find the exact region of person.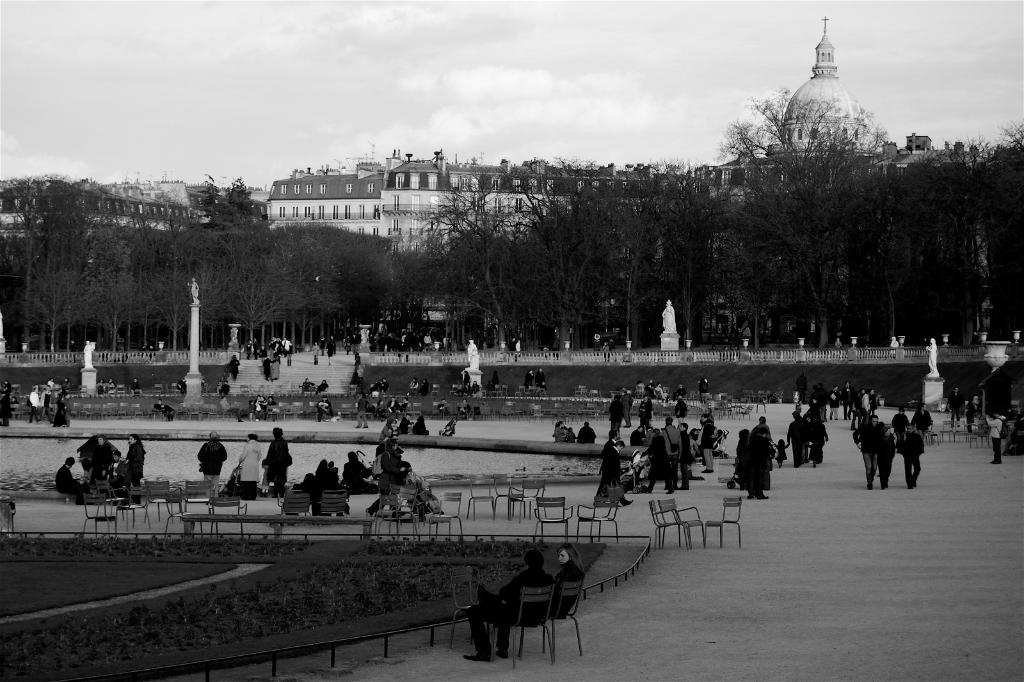
Exact region: [x1=465, y1=383, x2=473, y2=395].
